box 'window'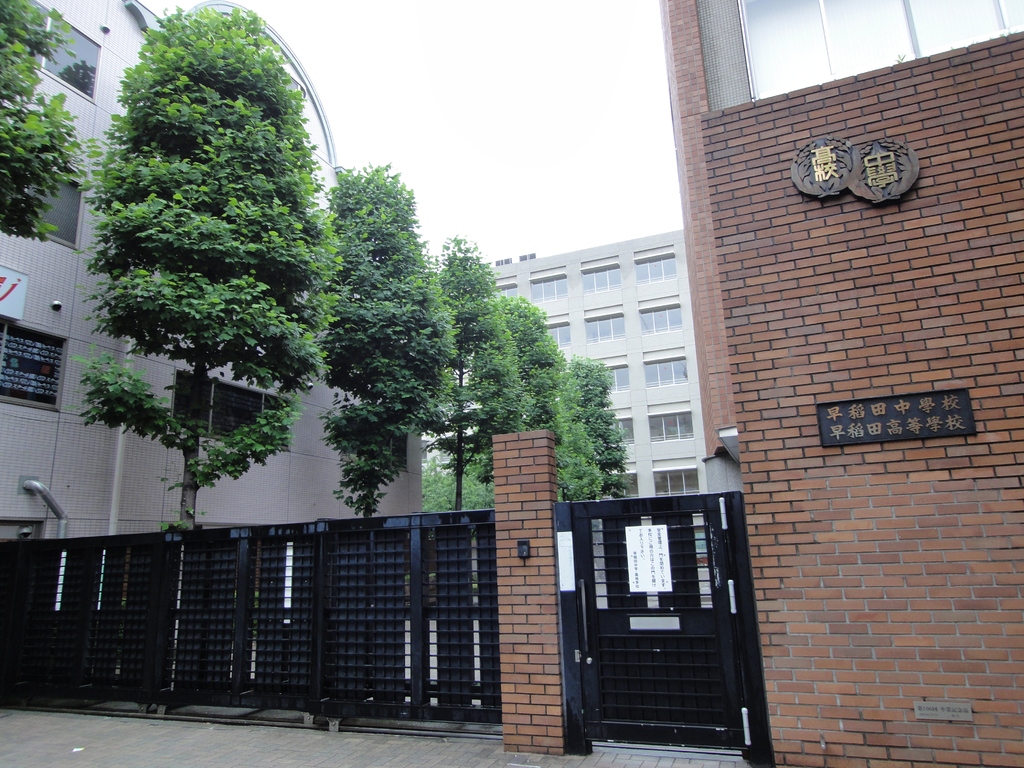
24 168 87 251
